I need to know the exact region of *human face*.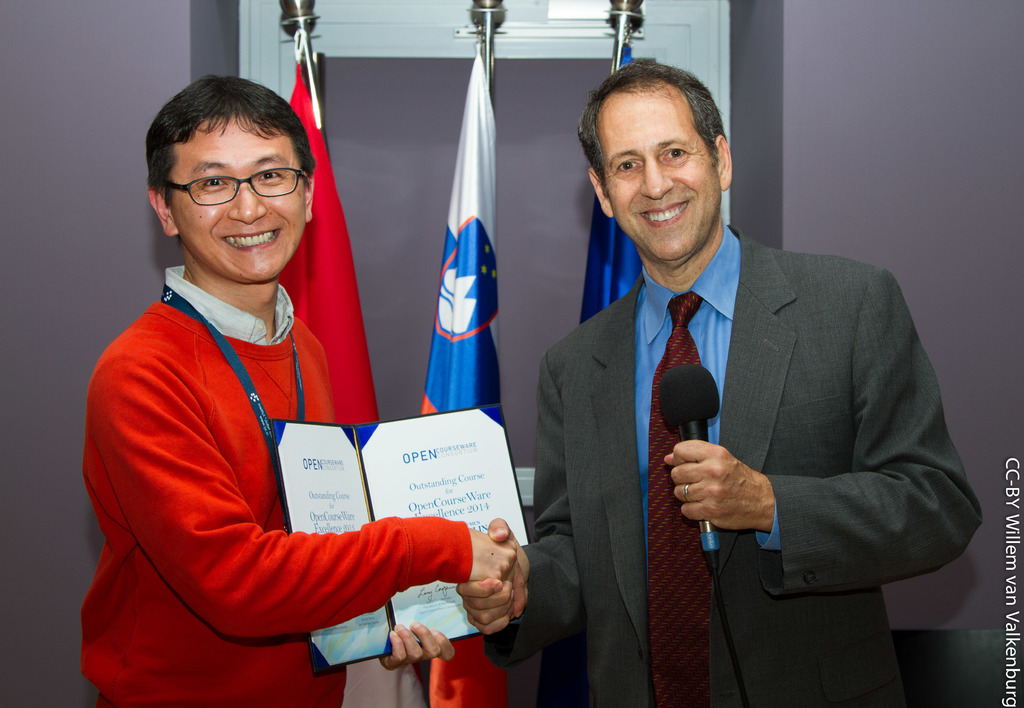
Region: left=165, top=119, right=304, bottom=284.
